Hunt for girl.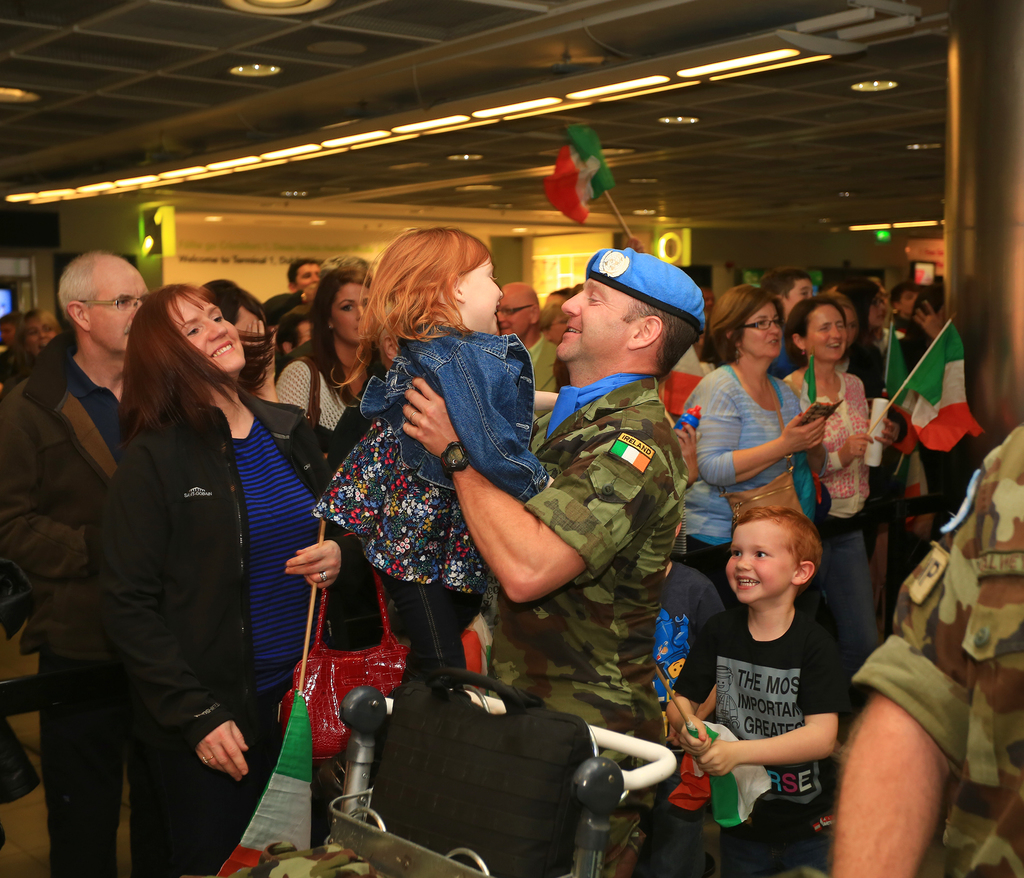
Hunted down at pyautogui.locateOnScreen(305, 226, 559, 703).
